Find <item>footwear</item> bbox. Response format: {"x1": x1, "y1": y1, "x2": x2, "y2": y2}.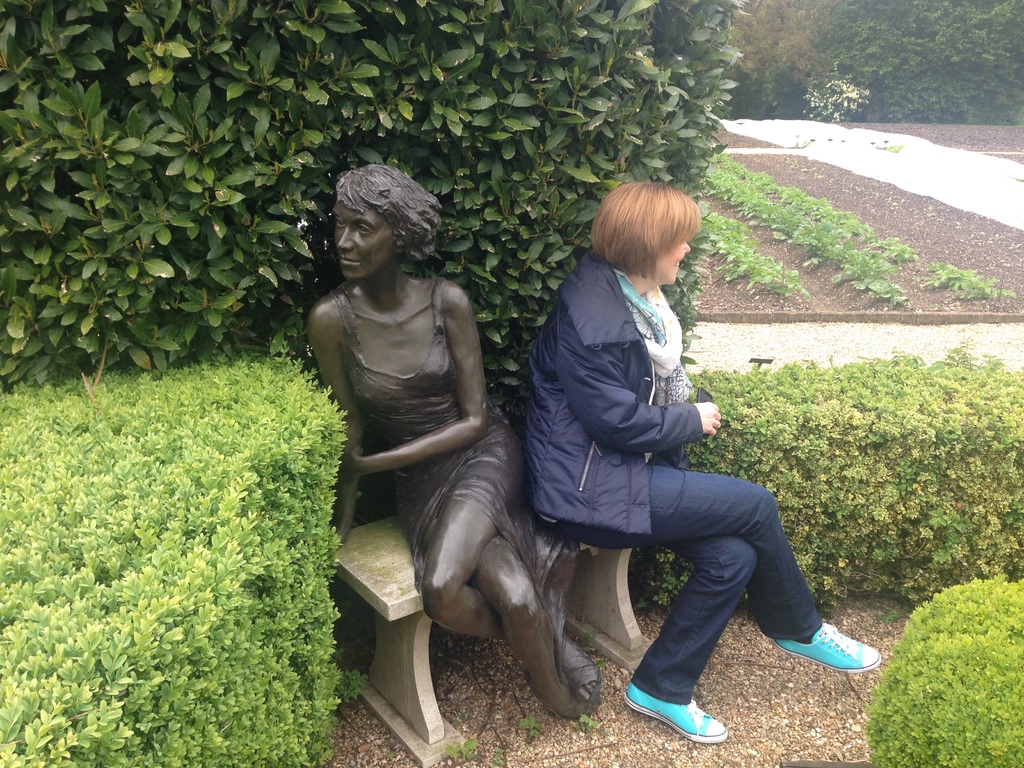
{"x1": 790, "y1": 618, "x2": 876, "y2": 700}.
